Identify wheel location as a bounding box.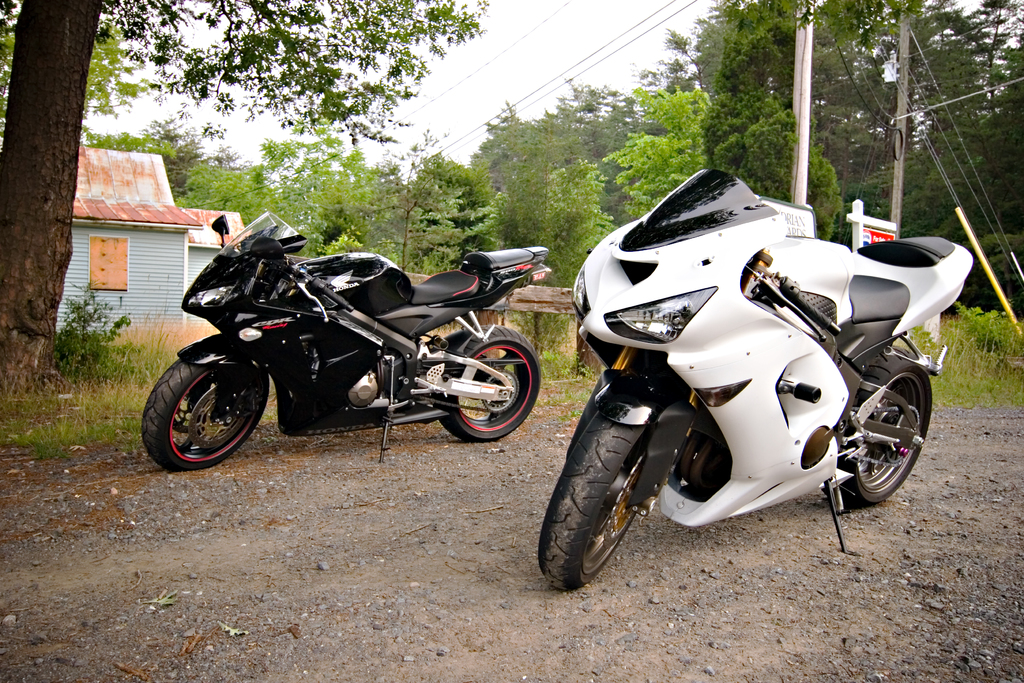
rect(141, 350, 264, 468).
